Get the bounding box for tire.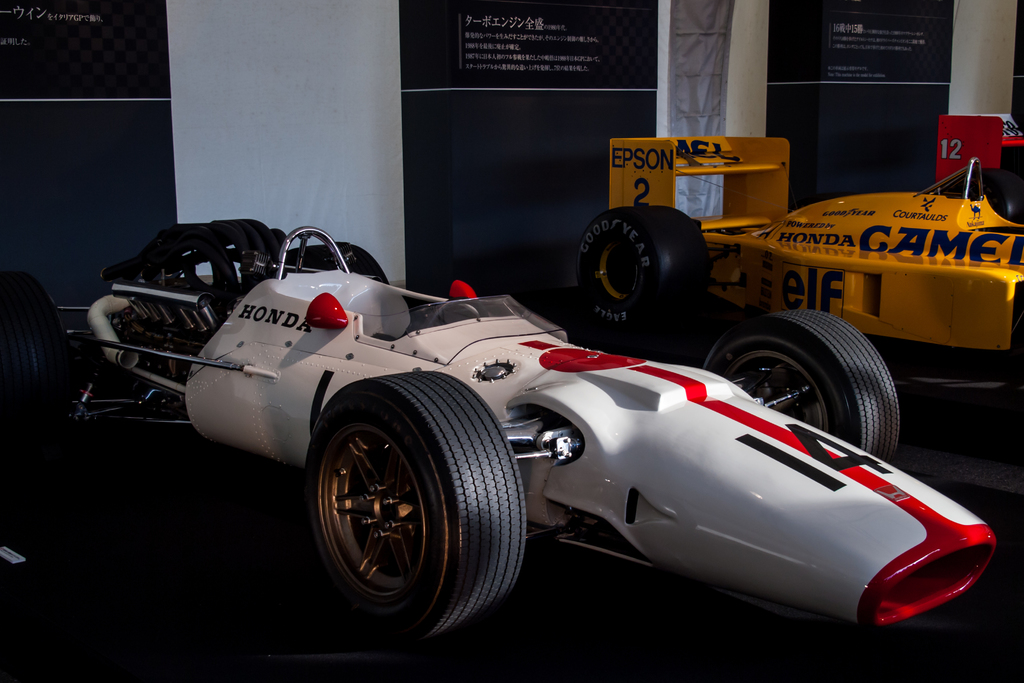
bbox=(579, 204, 717, 329).
